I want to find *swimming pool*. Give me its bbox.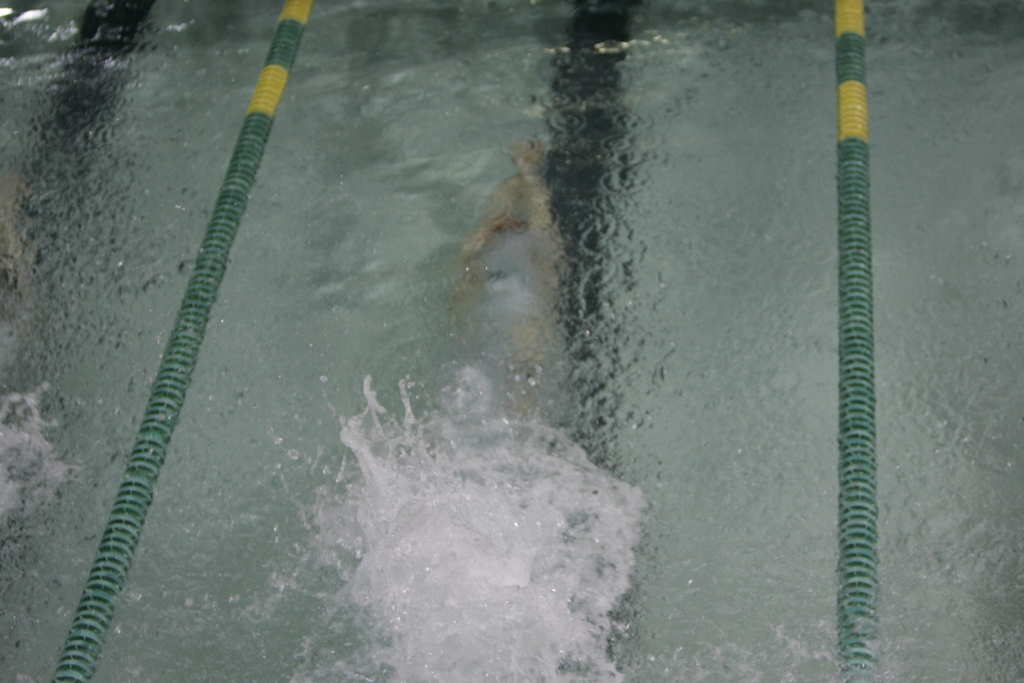
l=0, t=0, r=1023, b=682.
